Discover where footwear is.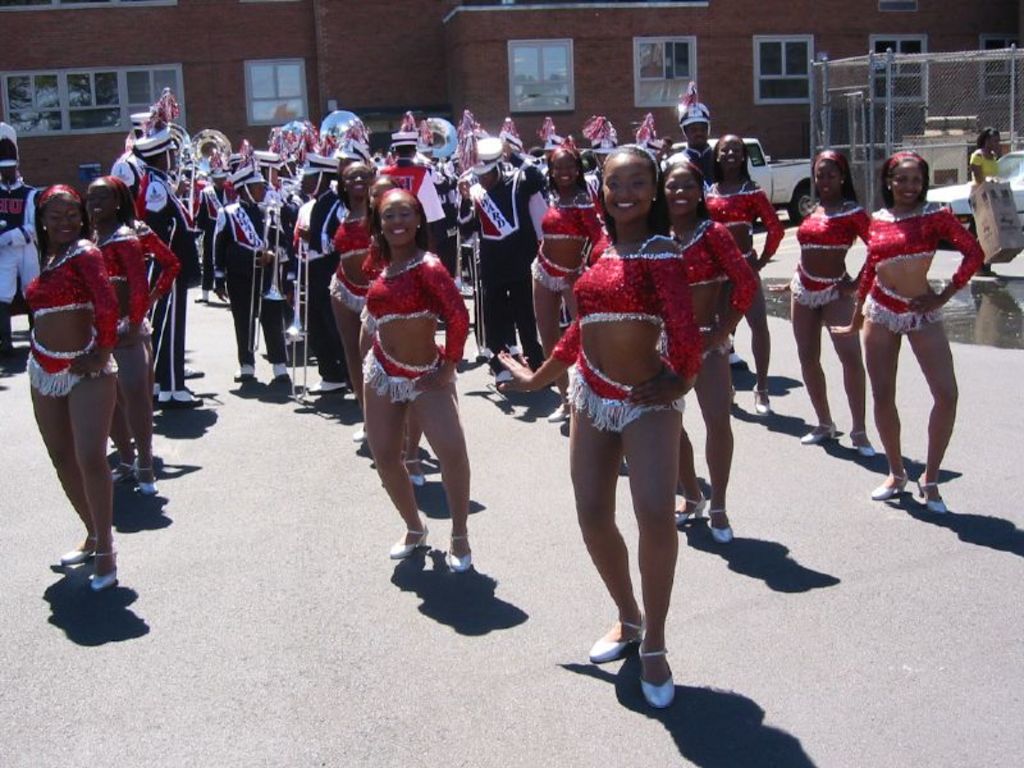
Discovered at crop(165, 390, 196, 411).
